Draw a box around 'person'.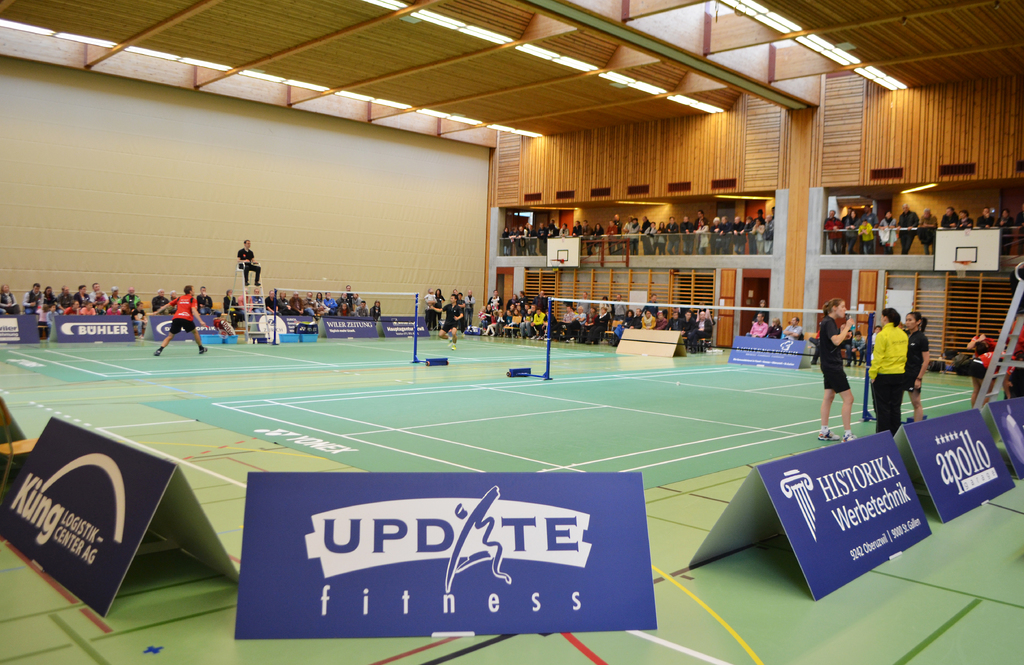
bbox(576, 293, 587, 318).
